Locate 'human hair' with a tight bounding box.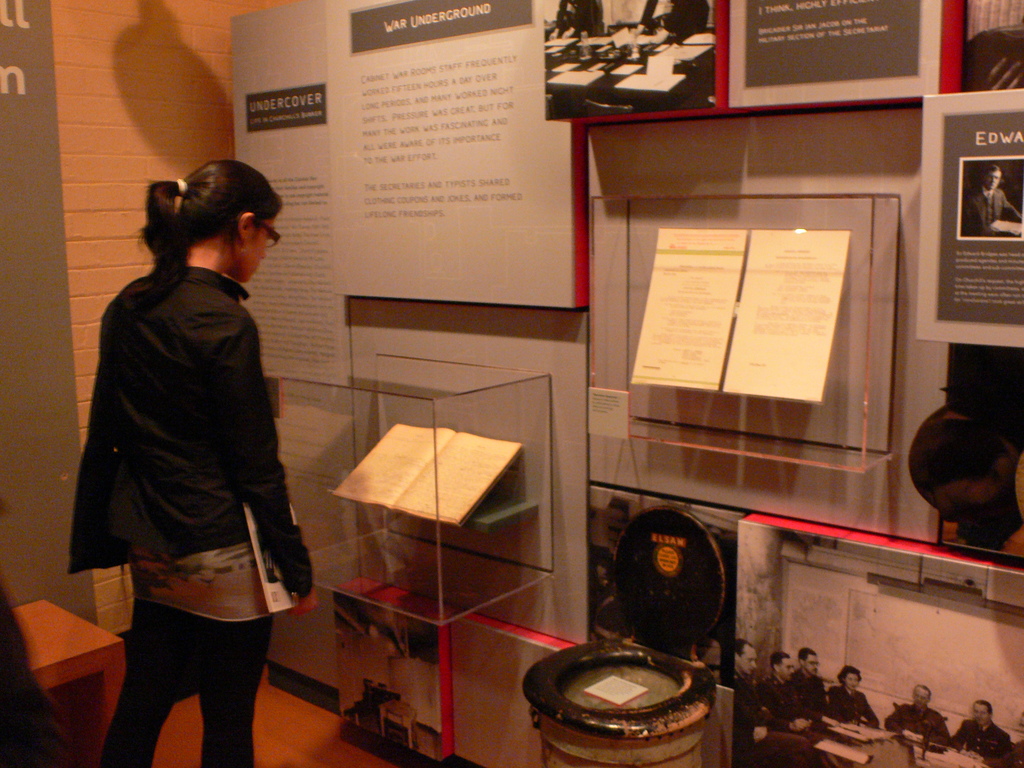
box=[127, 160, 266, 292].
